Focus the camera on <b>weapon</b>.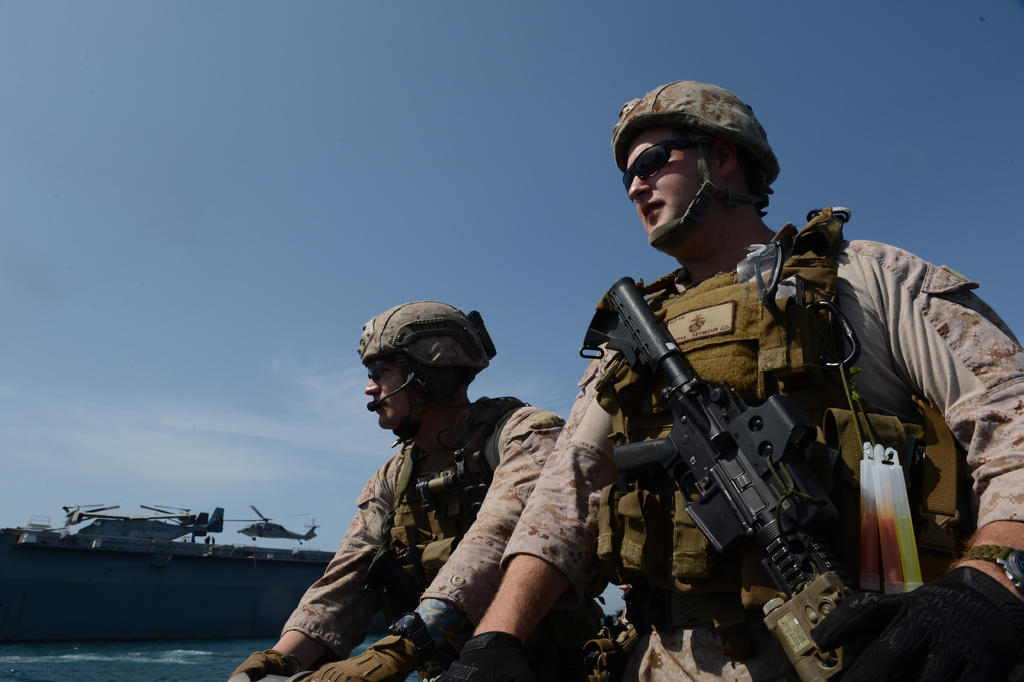
Focus region: bbox=(579, 266, 872, 681).
